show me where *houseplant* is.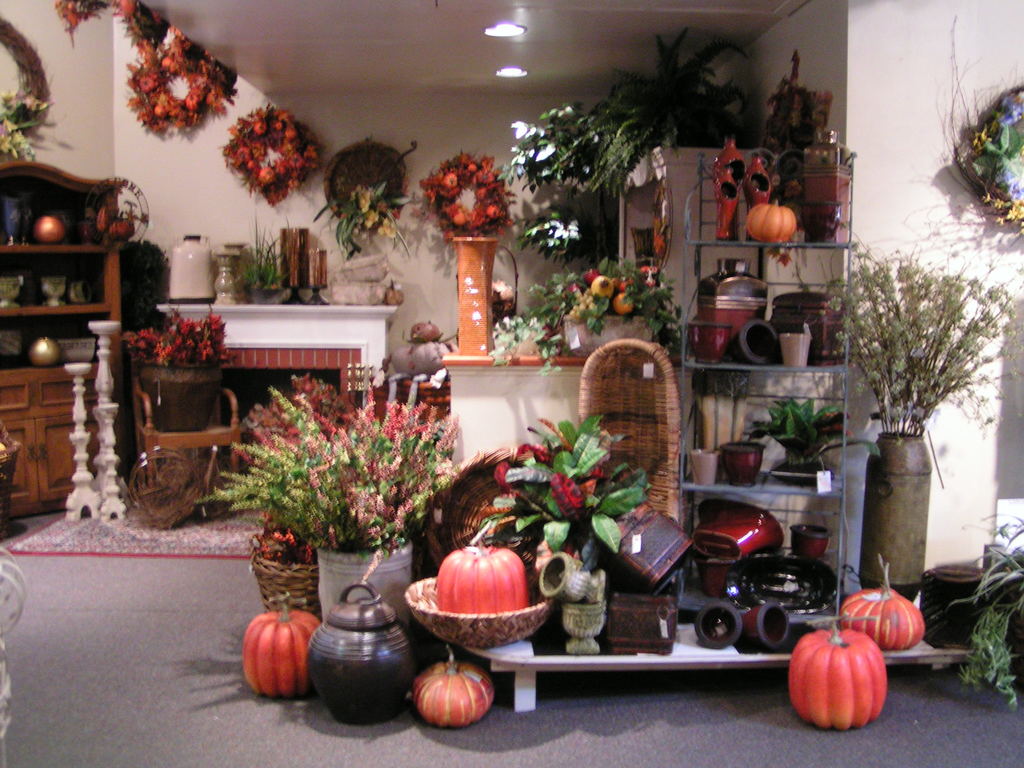
*houseplant* is at region(0, 86, 51, 162).
